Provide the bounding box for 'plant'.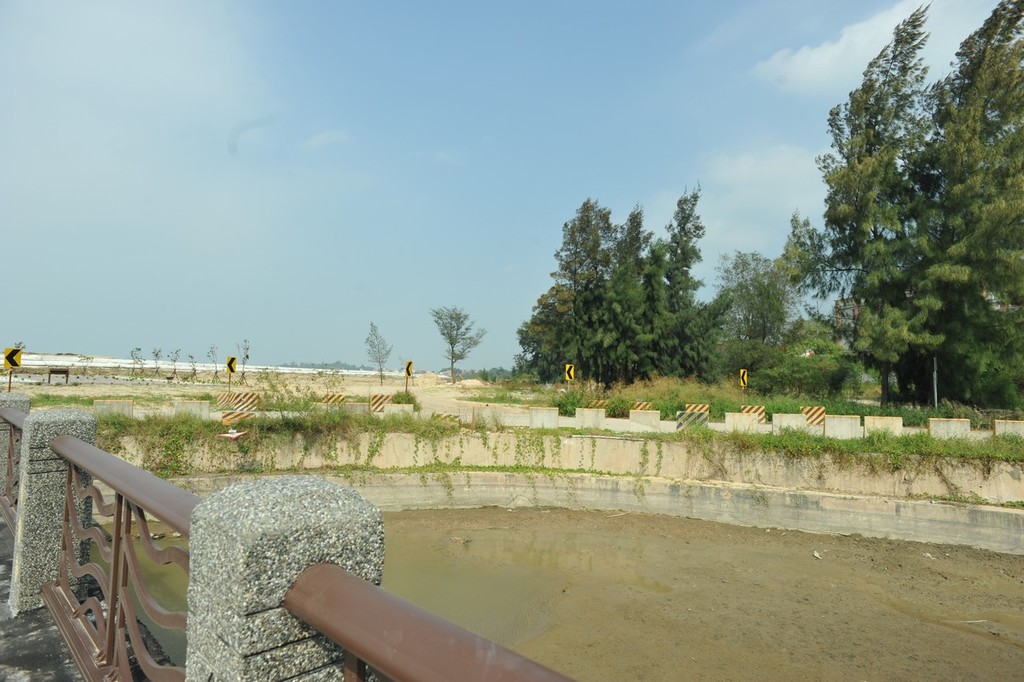
383/386/425/407.
